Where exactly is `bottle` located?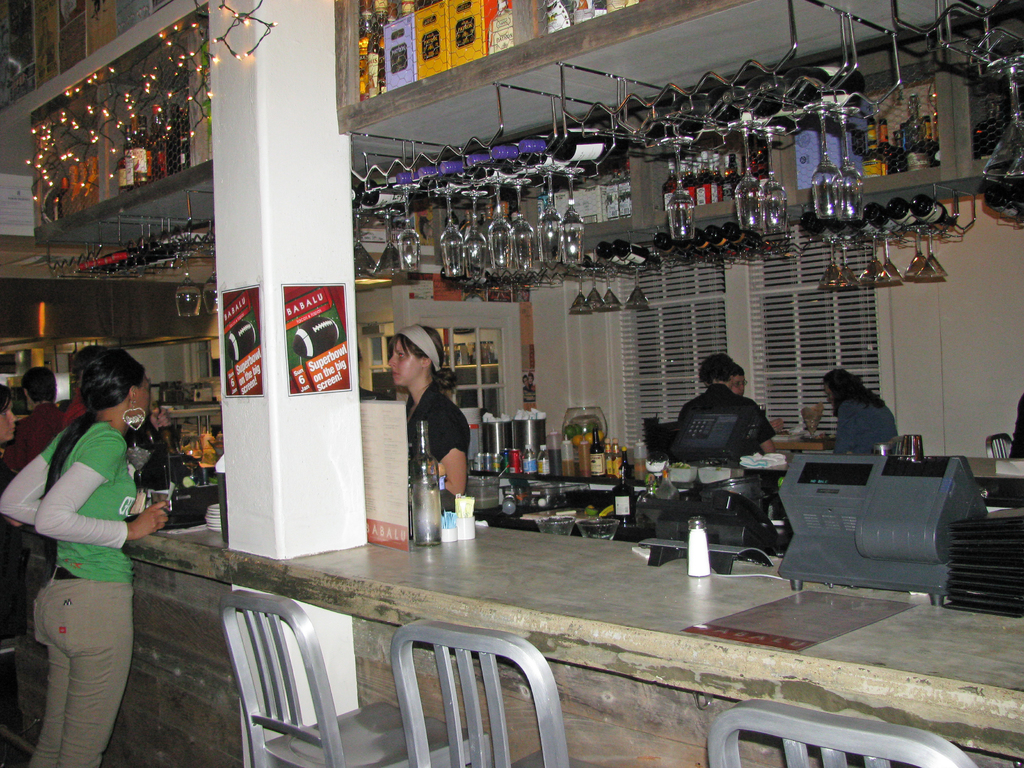
Its bounding box is left=406, top=422, right=445, bottom=549.
